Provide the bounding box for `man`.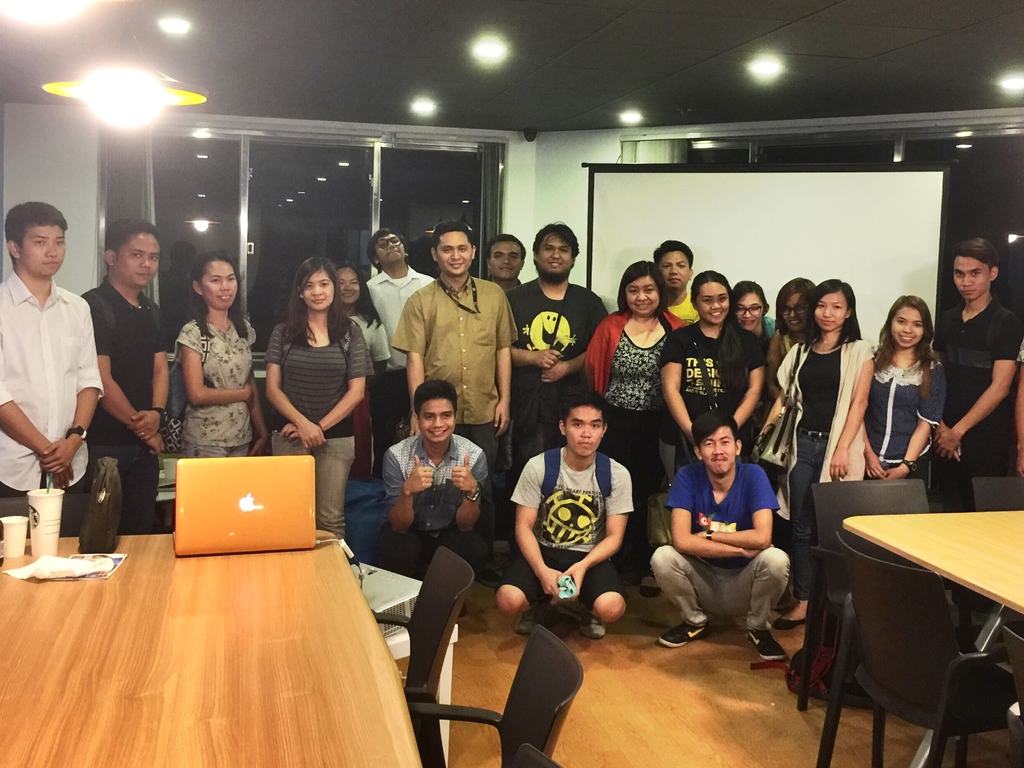
[x1=480, y1=237, x2=530, y2=301].
